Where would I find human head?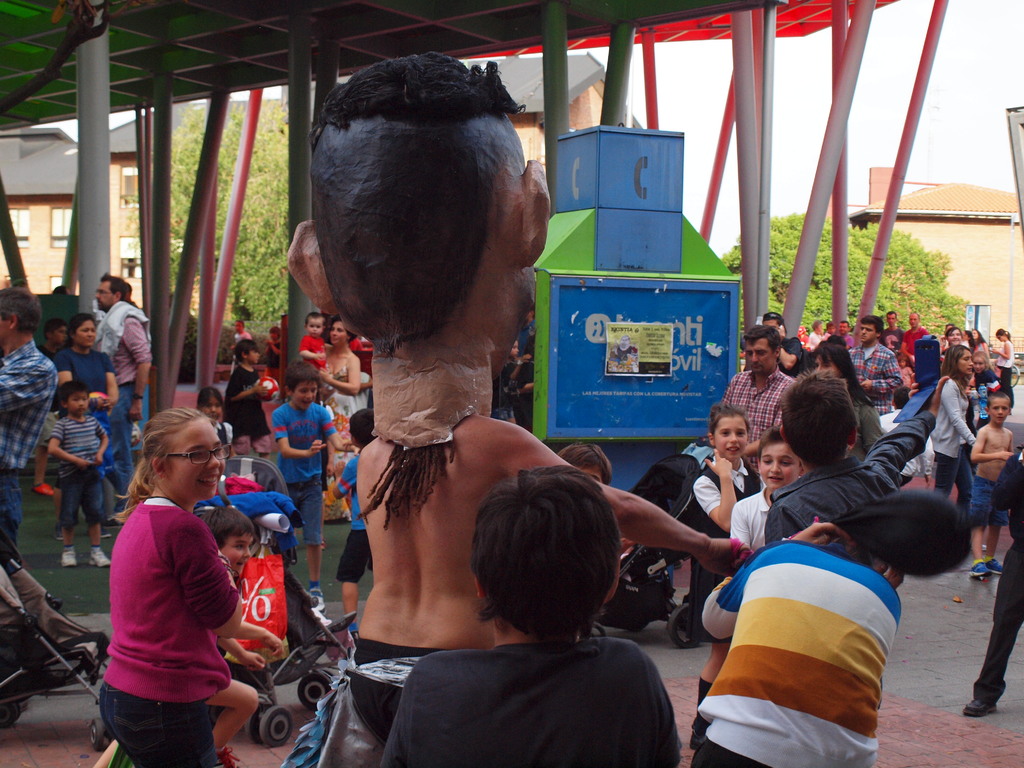
At [left=97, top=273, right=128, bottom=309].
